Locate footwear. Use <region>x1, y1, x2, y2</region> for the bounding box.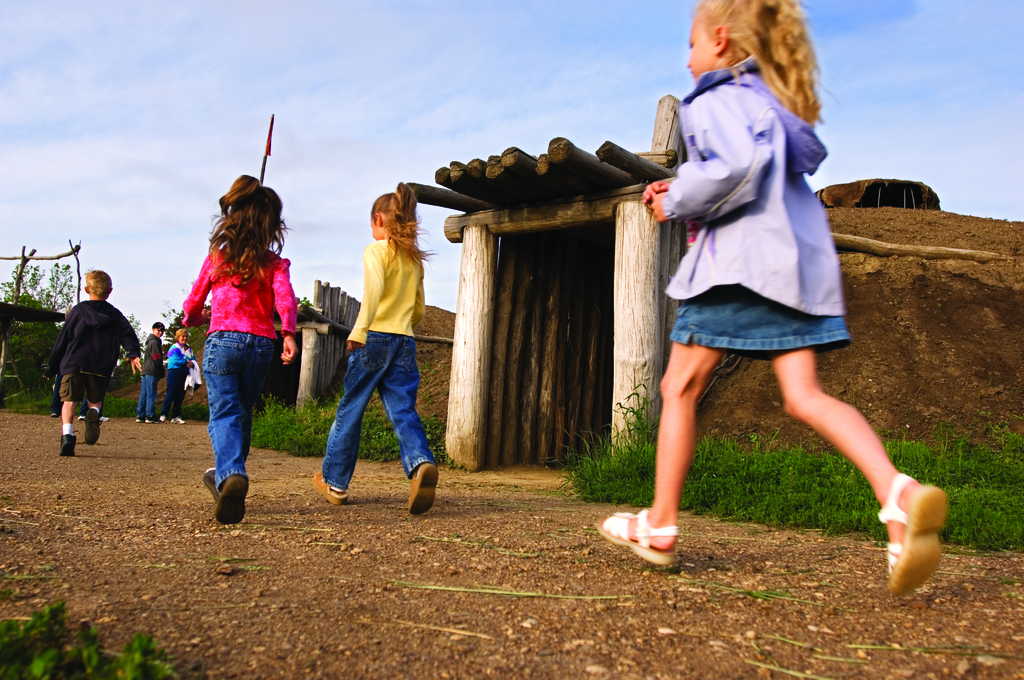
<region>877, 480, 947, 594</region>.
